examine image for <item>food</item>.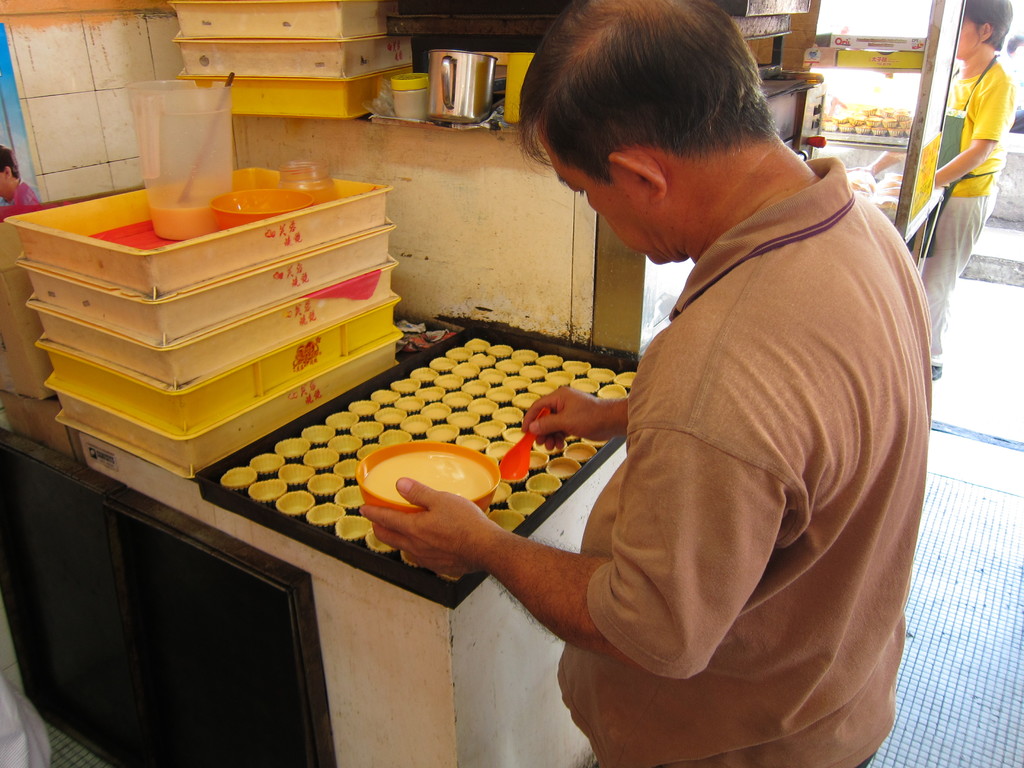
Examination result: 593/369/612/381.
